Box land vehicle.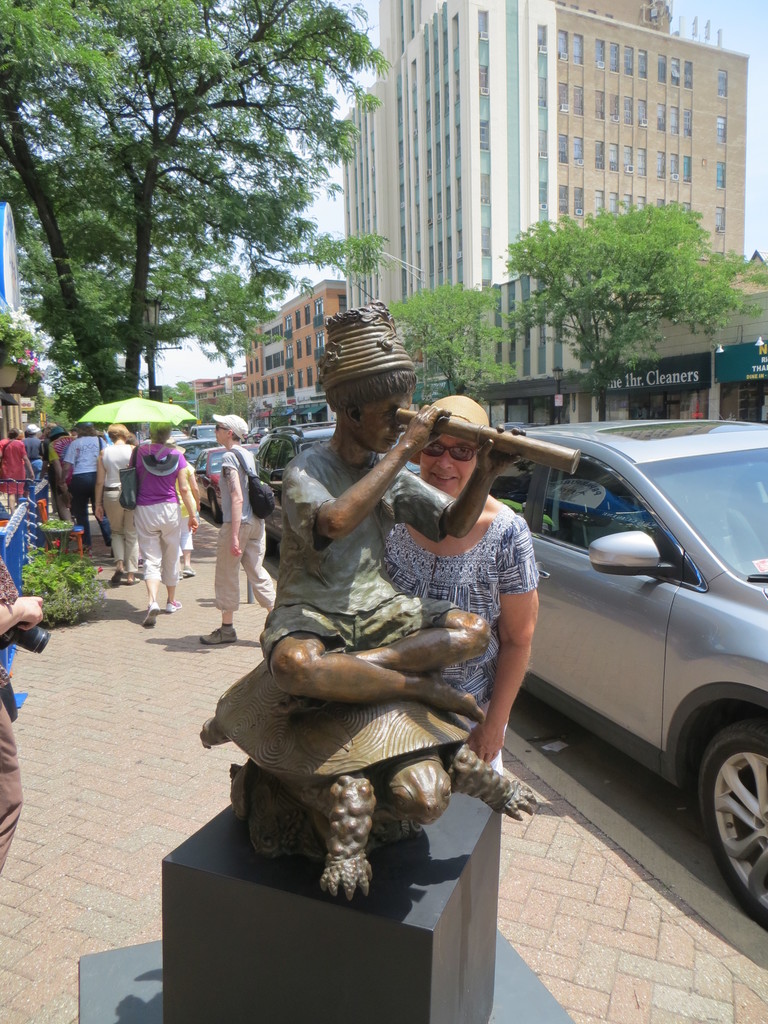
{"x1": 250, "y1": 415, "x2": 334, "y2": 556}.
